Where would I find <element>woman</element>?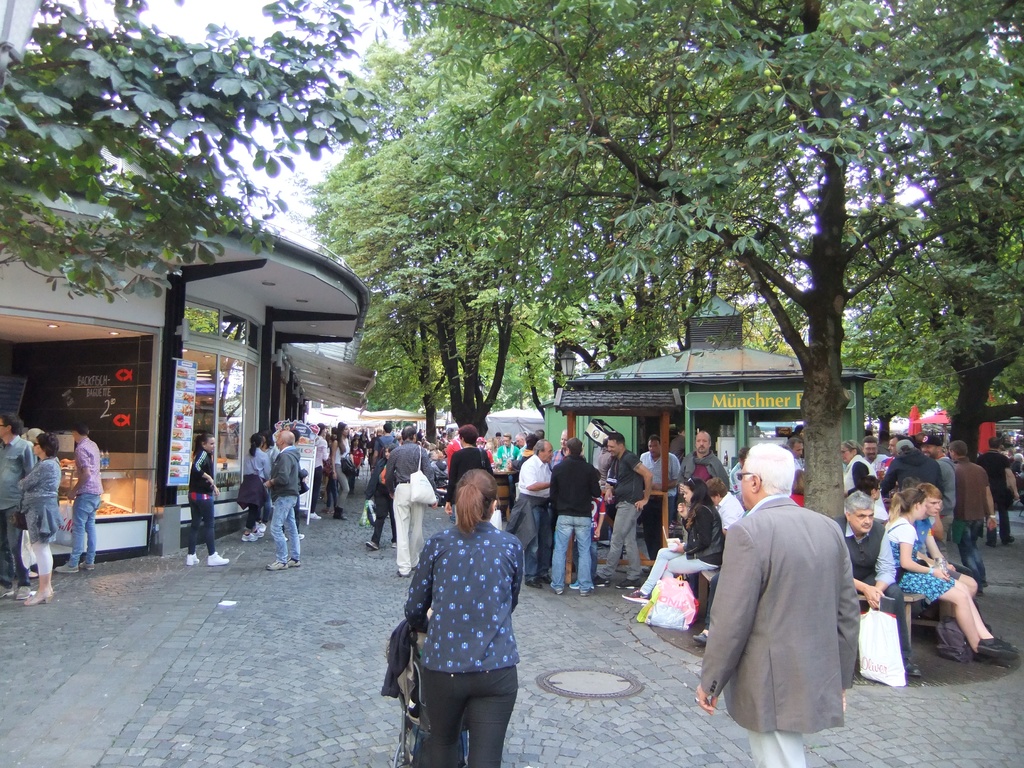
At left=187, top=435, right=234, bottom=569.
